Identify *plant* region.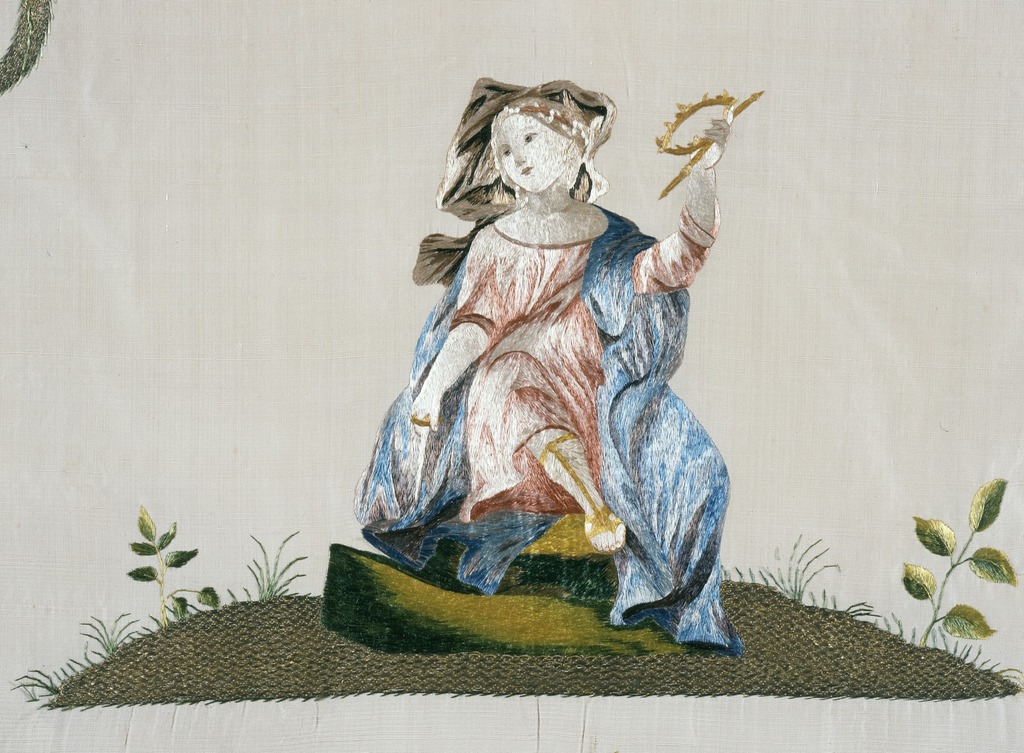
Region: (left=248, top=523, right=317, bottom=603).
